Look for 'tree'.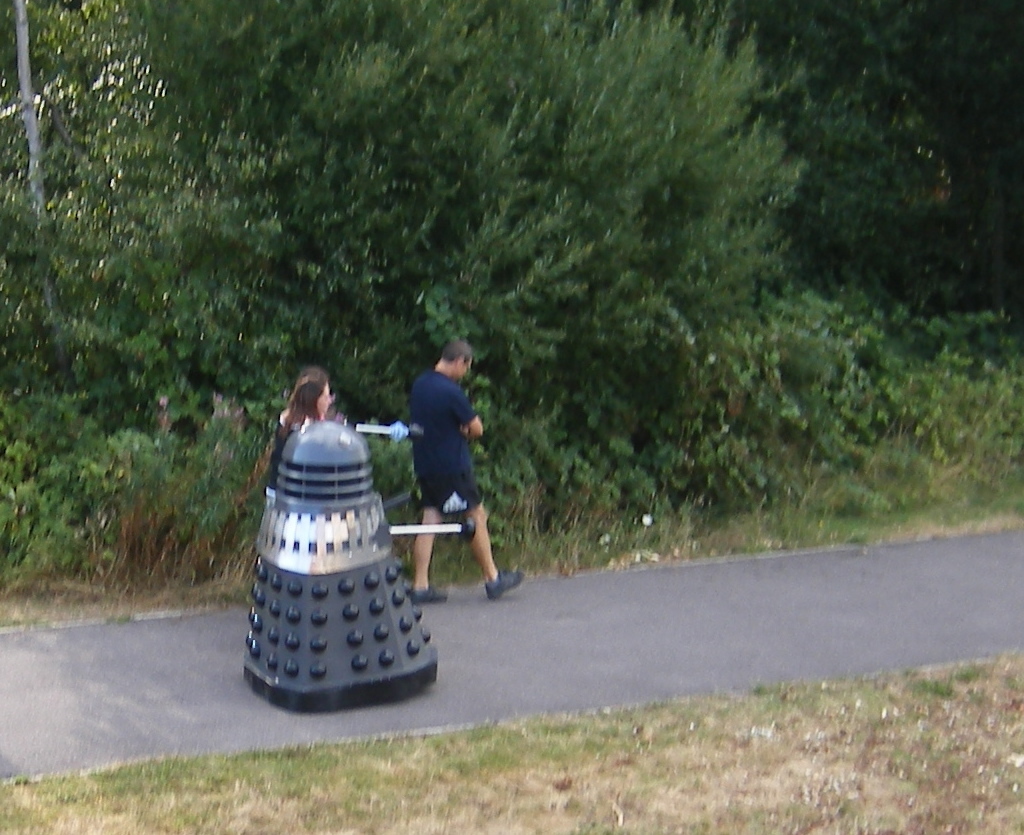
Found: BBox(174, 1, 833, 480).
